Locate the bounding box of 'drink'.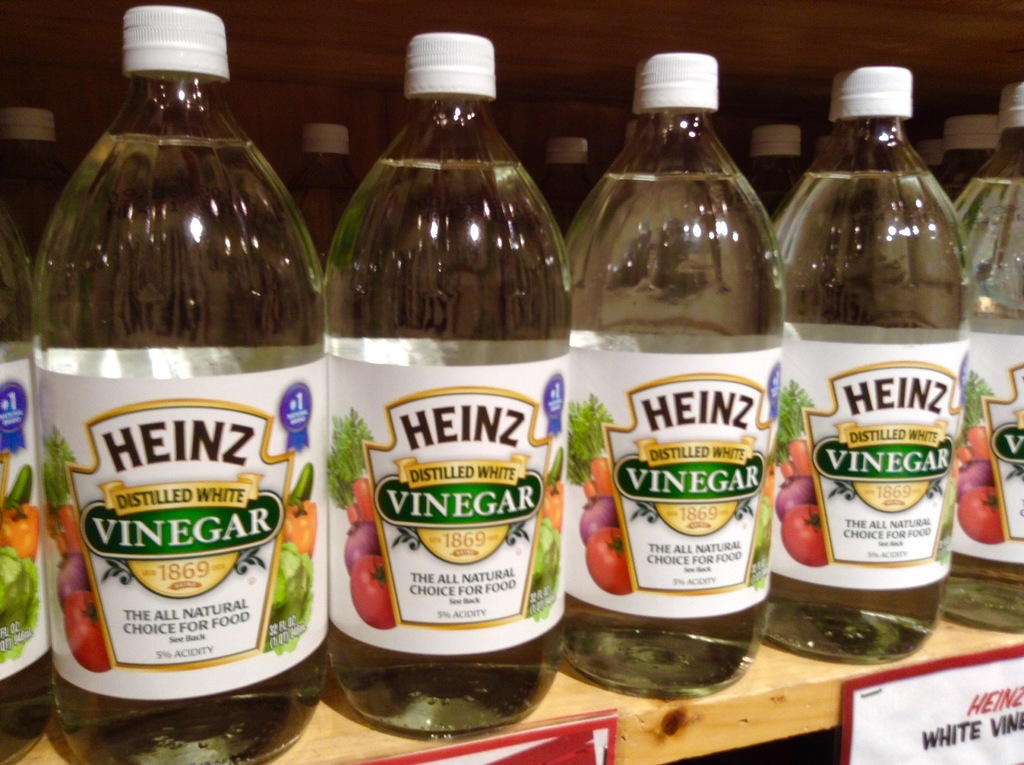
Bounding box: region(0, 136, 64, 764).
